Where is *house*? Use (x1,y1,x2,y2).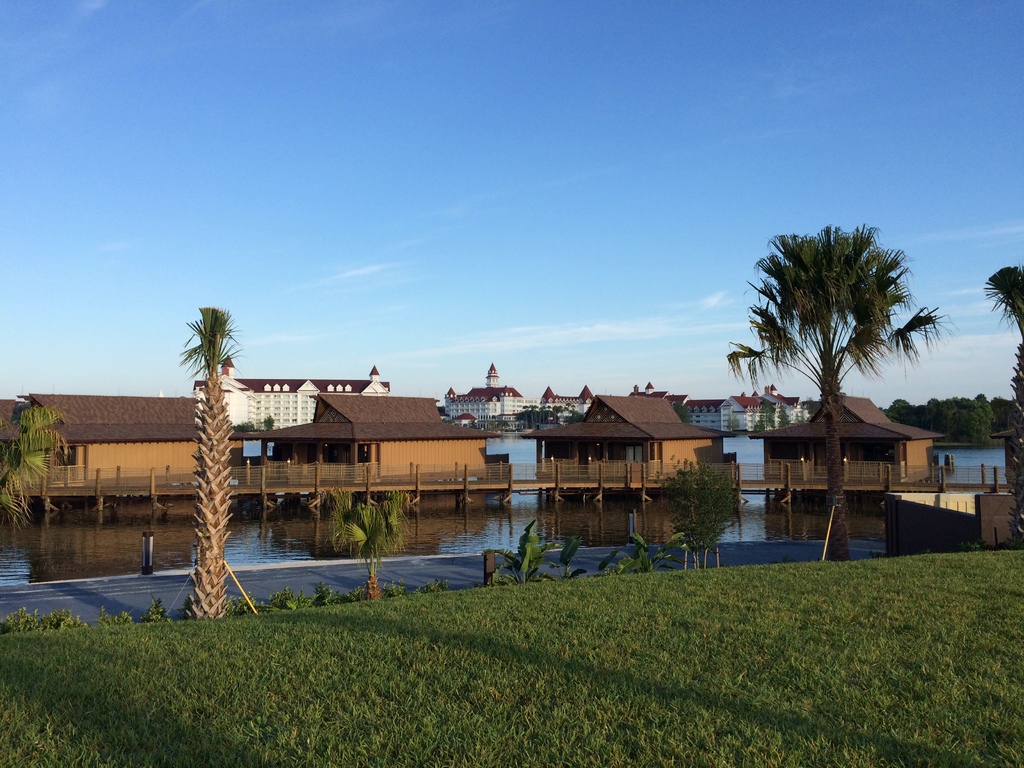
(531,390,737,490).
